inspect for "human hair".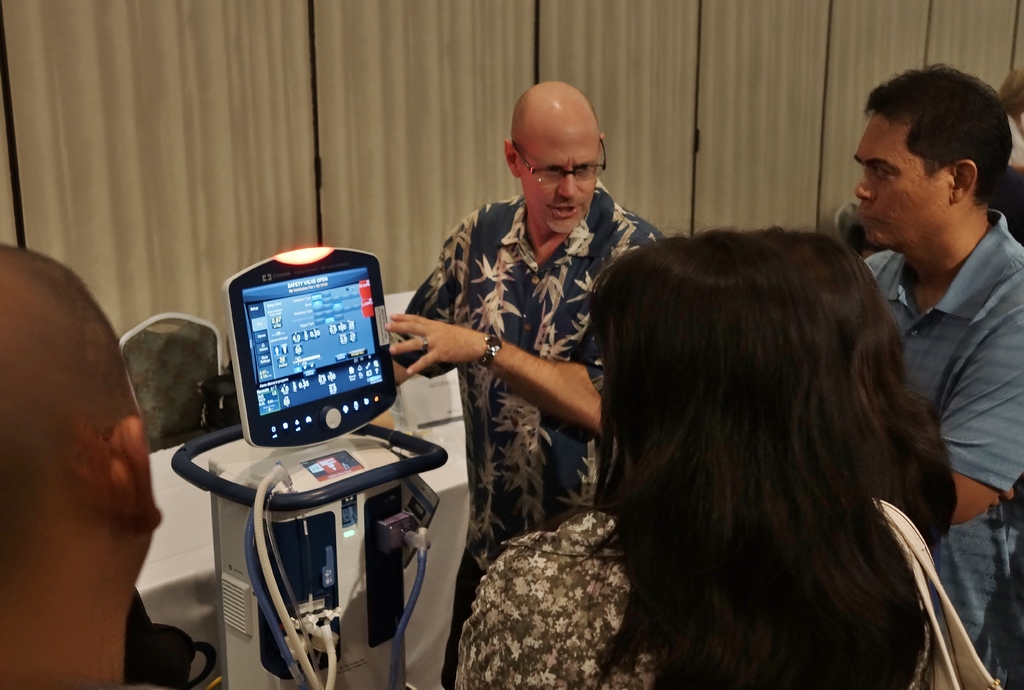
Inspection: {"left": 572, "top": 209, "right": 952, "bottom": 676}.
